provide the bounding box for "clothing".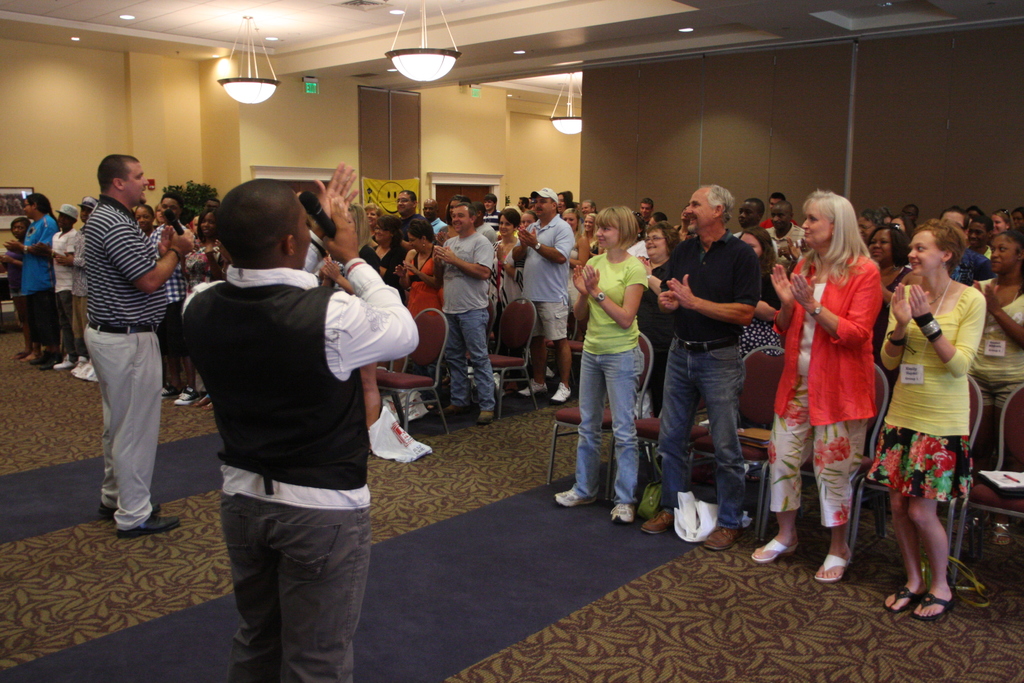
detection(24, 282, 51, 353).
